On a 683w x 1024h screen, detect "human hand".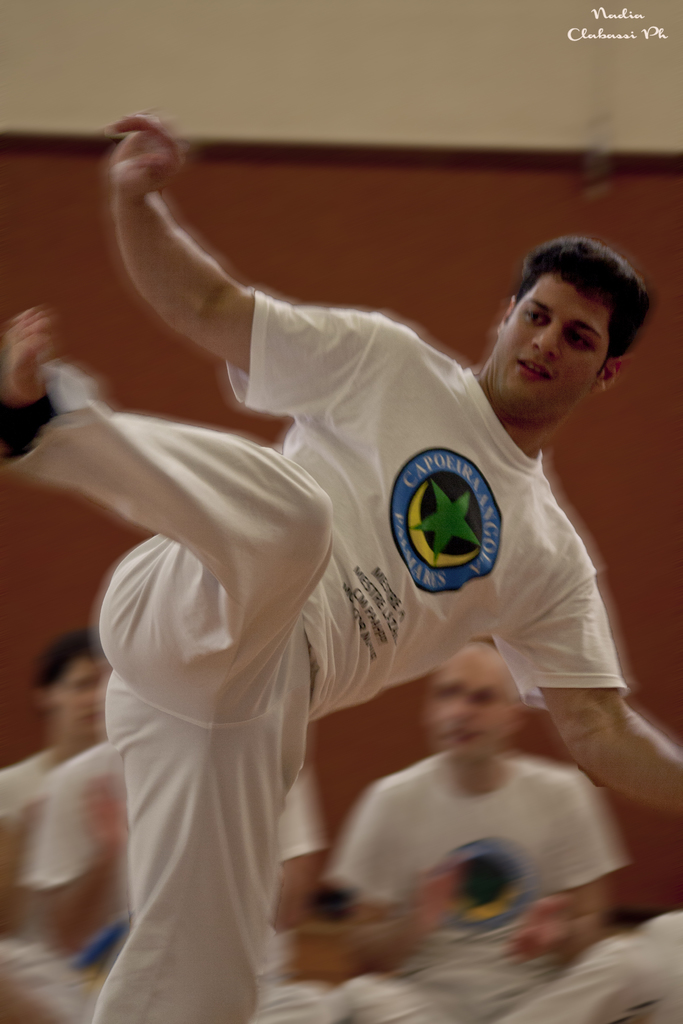
[x1=406, y1=849, x2=475, y2=940].
